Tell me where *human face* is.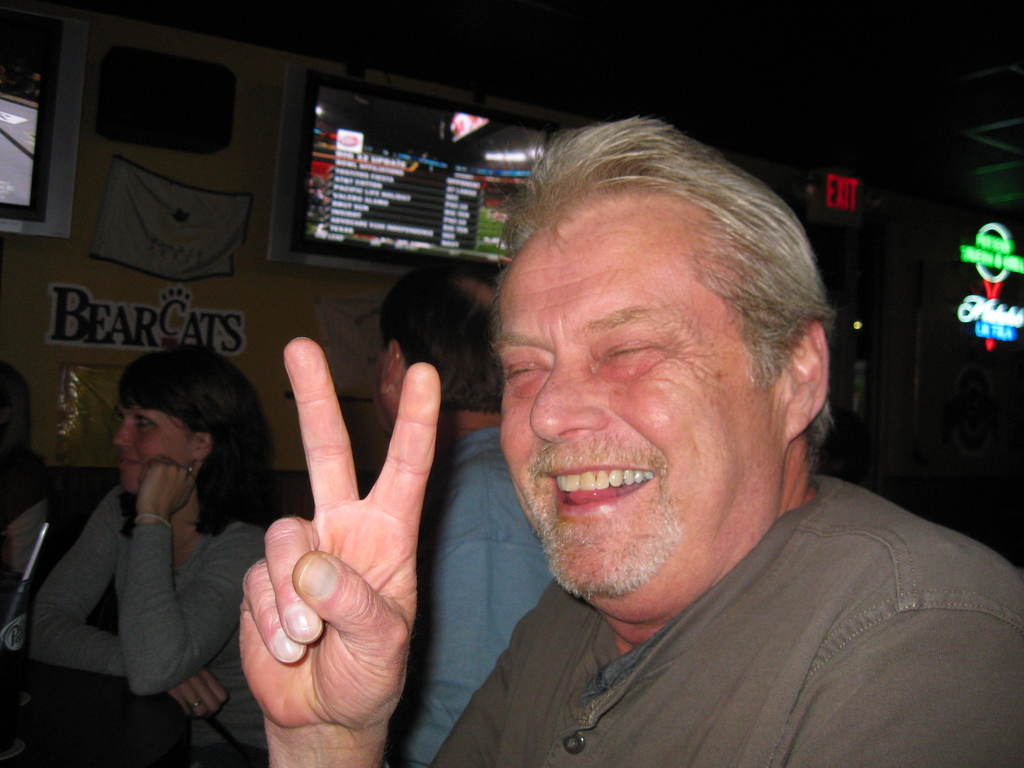
*human face* is at (376,349,398,421).
